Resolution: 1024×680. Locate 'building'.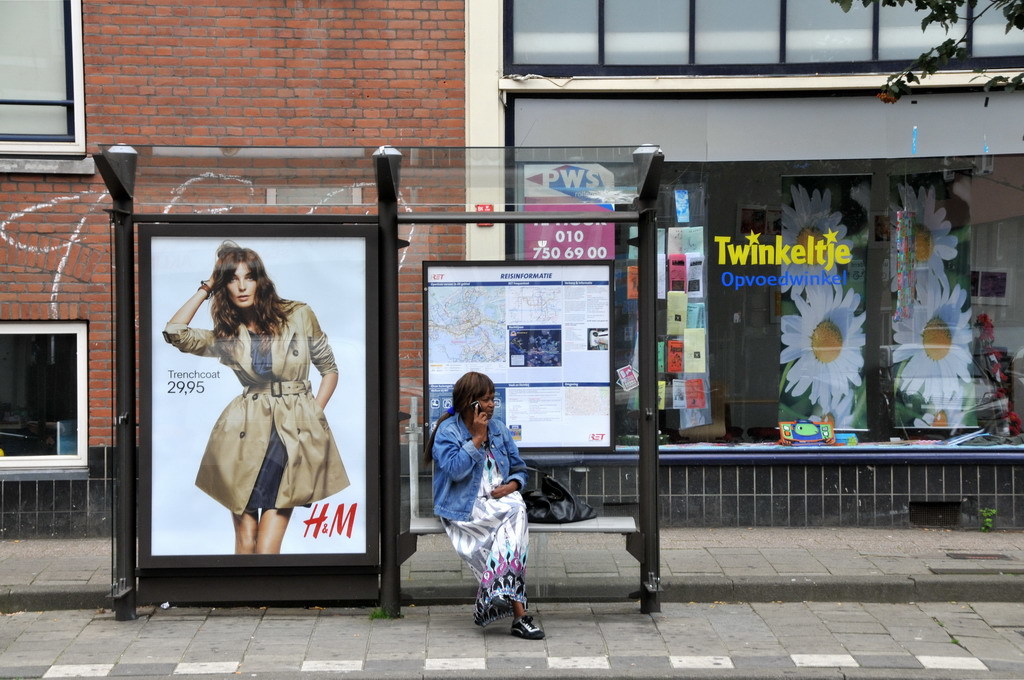
(x1=0, y1=0, x2=467, y2=532).
